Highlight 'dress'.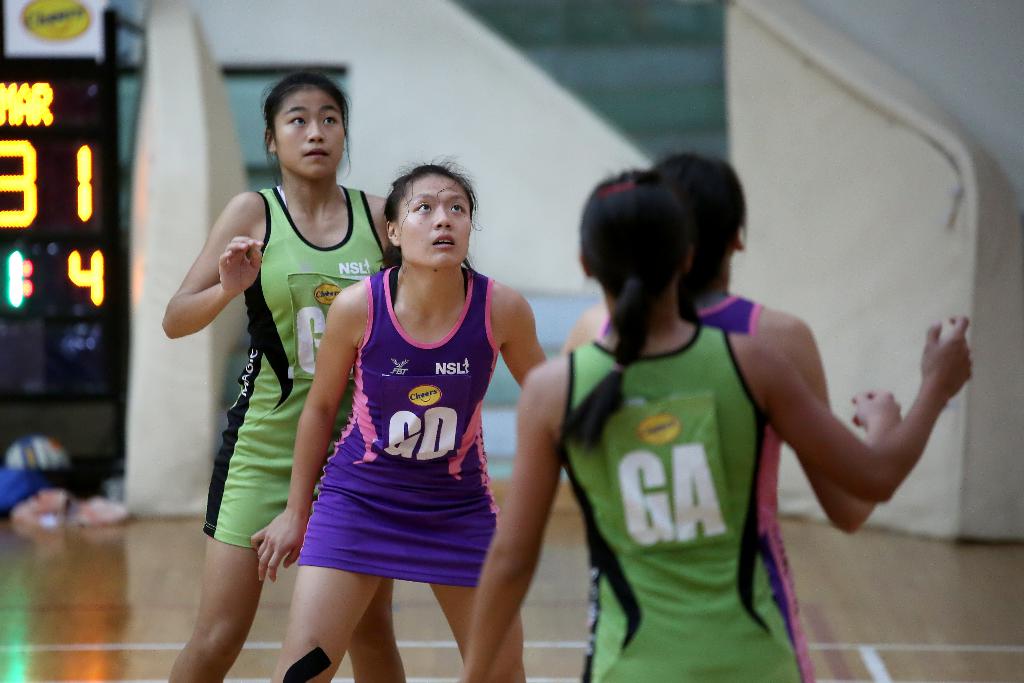
Highlighted region: region(200, 180, 386, 548).
